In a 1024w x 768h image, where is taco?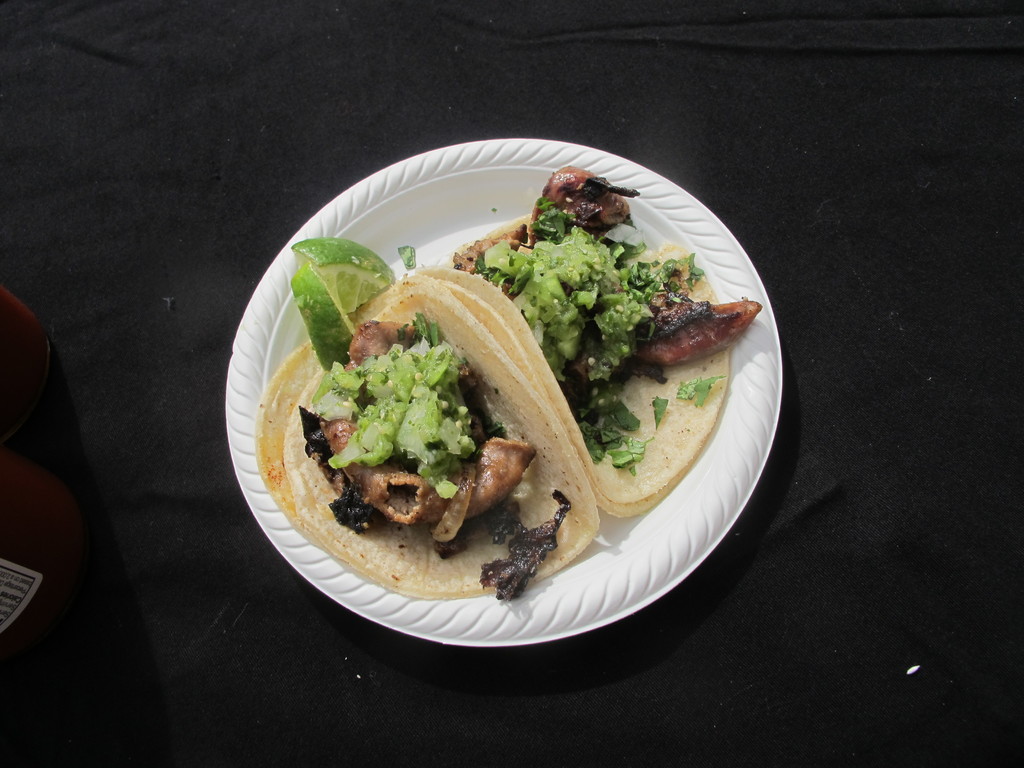
l=252, t=276, r=599, b=607.
